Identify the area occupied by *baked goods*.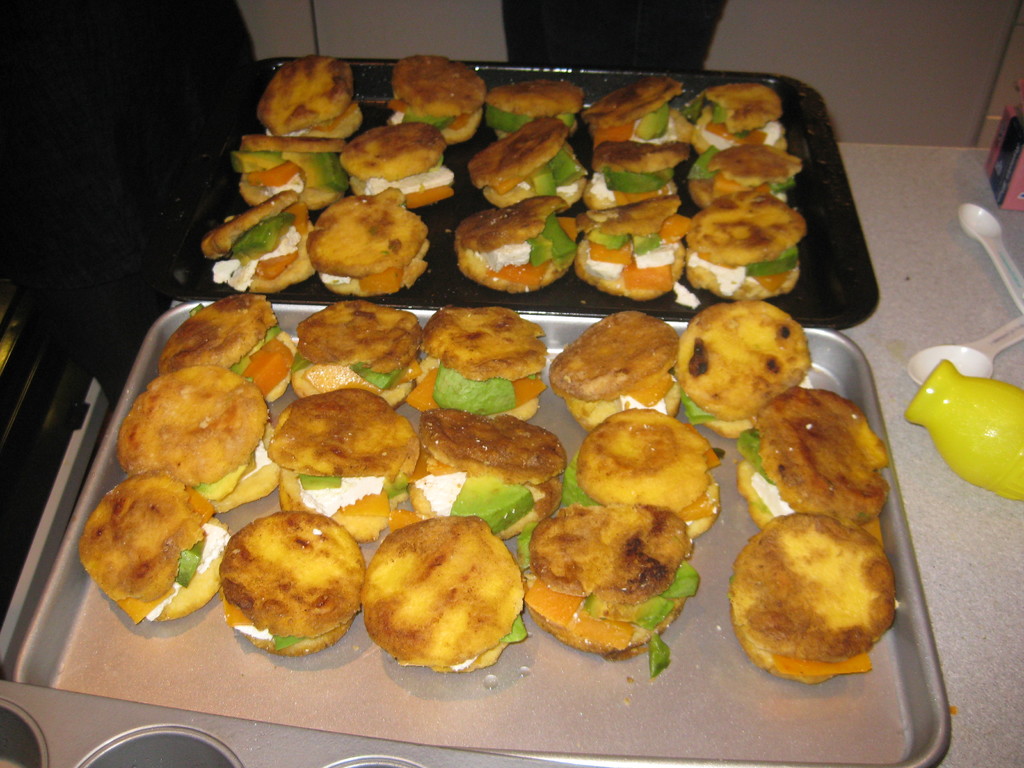
Area: bbox=[200, 195, 317, 303].
